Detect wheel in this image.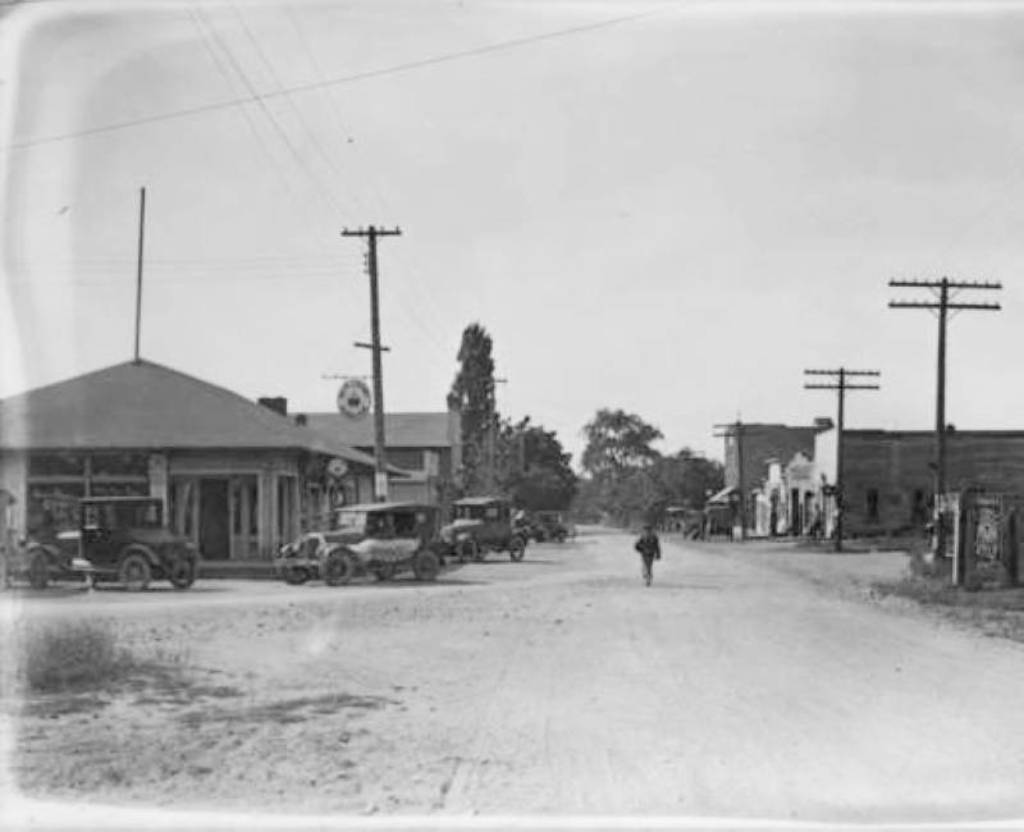
Detection: x1=456 y1=540 x2=476 y2=564.
